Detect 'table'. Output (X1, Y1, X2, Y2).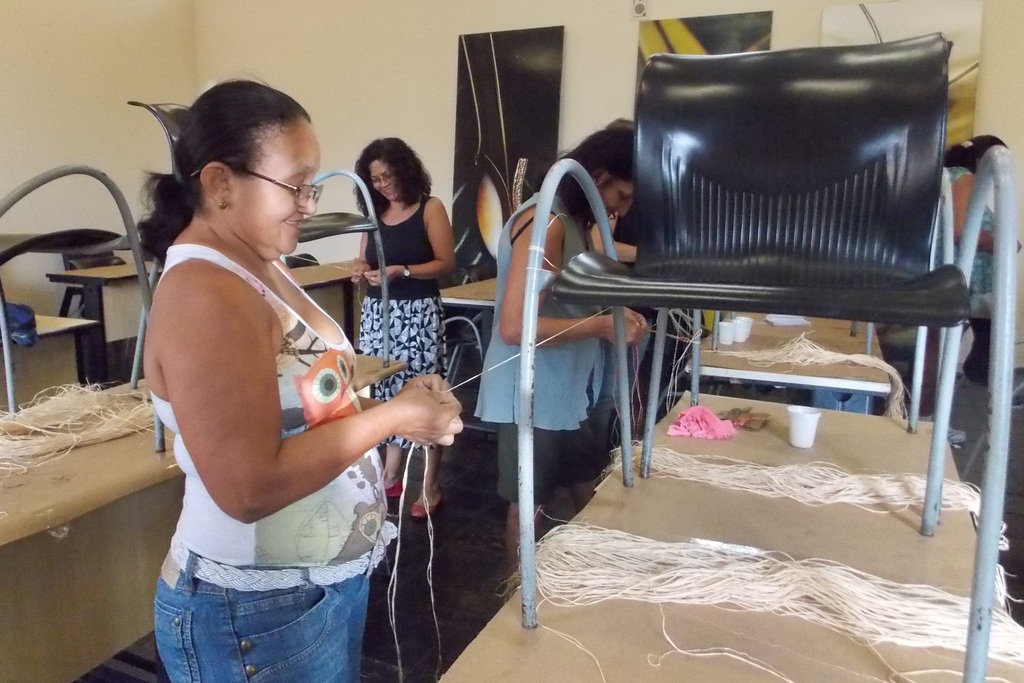
(0, 350, 408, 682).
